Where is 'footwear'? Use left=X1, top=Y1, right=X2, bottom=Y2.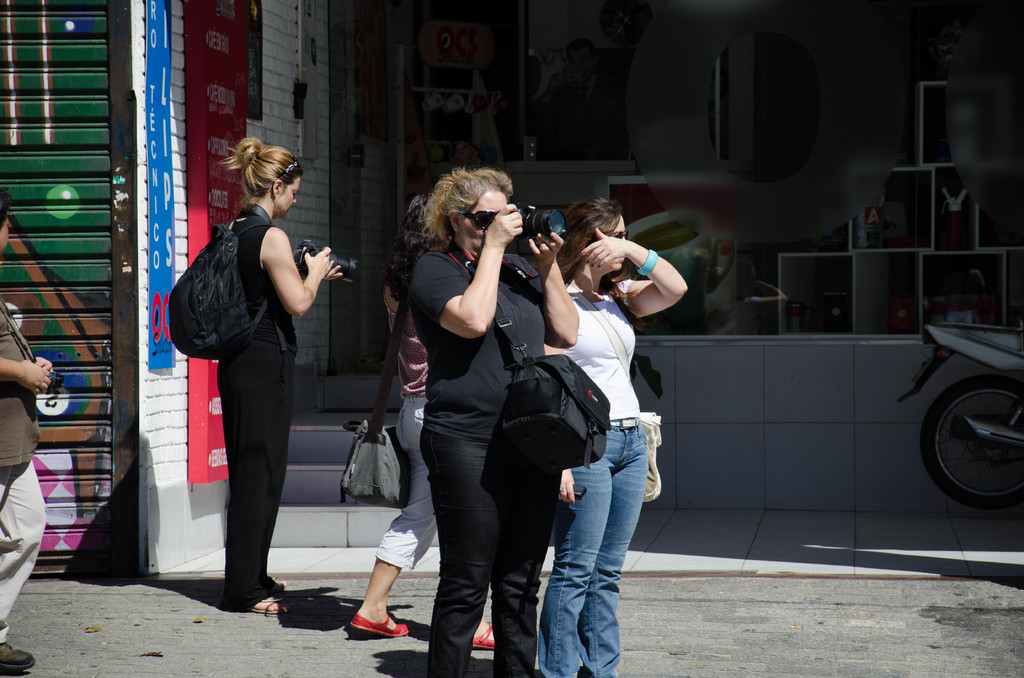
left=344, top=613, right=417, bottom=635.
